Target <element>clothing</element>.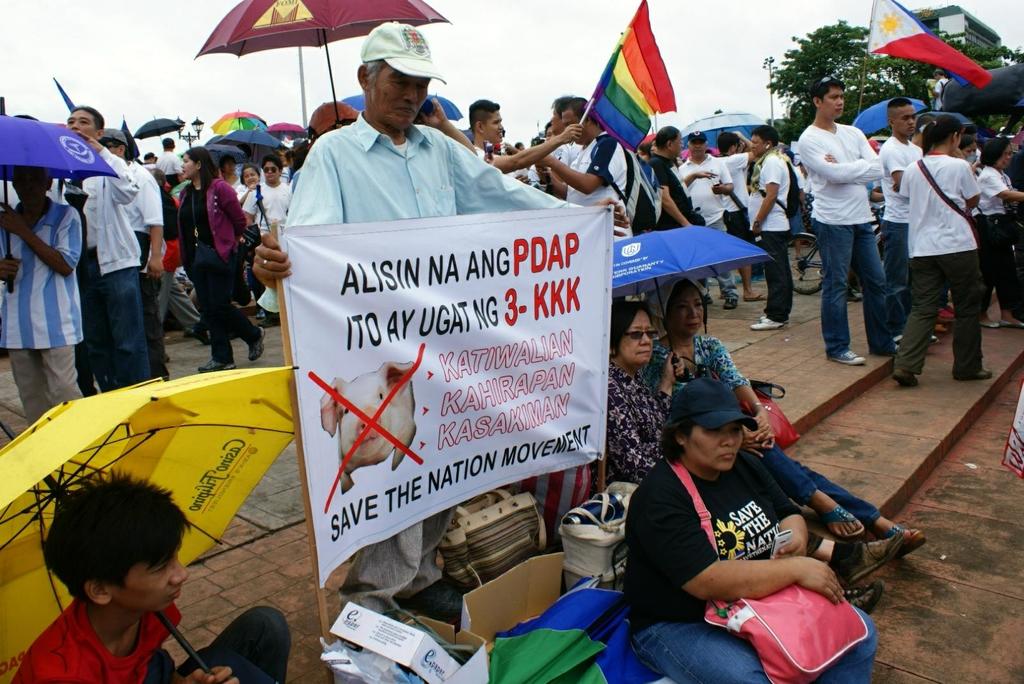
Target region: x1=891 y1=253 x2=981 y2=360.
